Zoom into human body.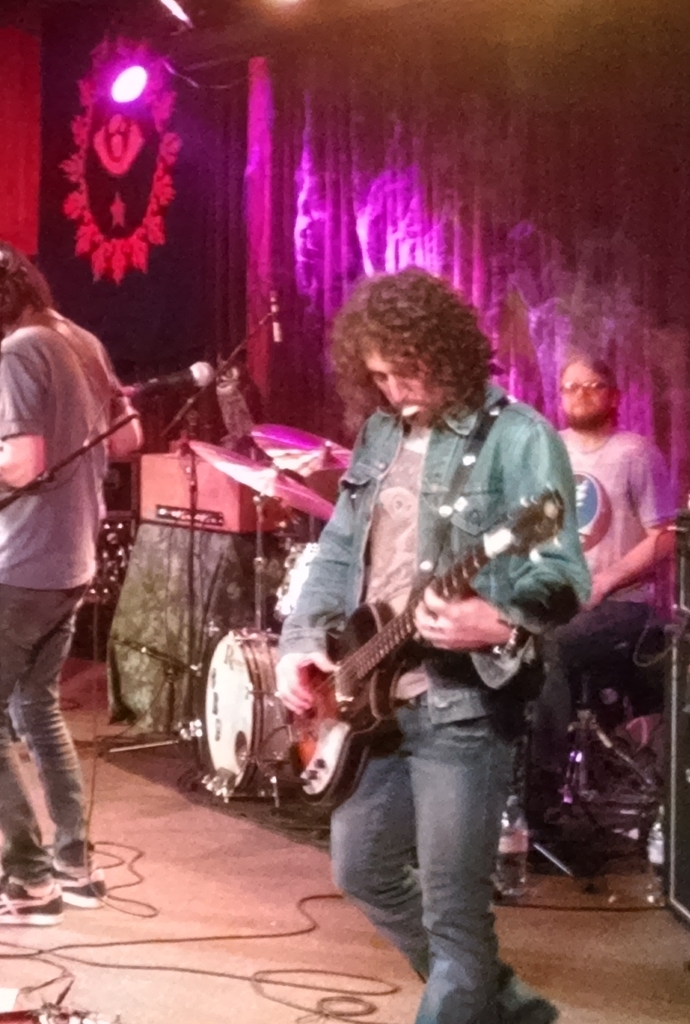
Zoom target: bbox=[533, 354, 689, 842].
